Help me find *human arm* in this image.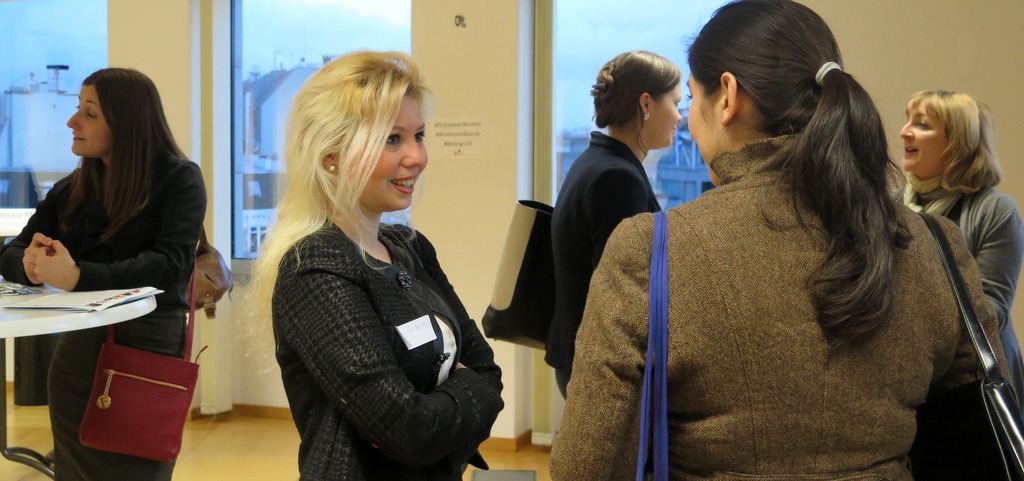
Found it: [951, 254, 1014, 396].
